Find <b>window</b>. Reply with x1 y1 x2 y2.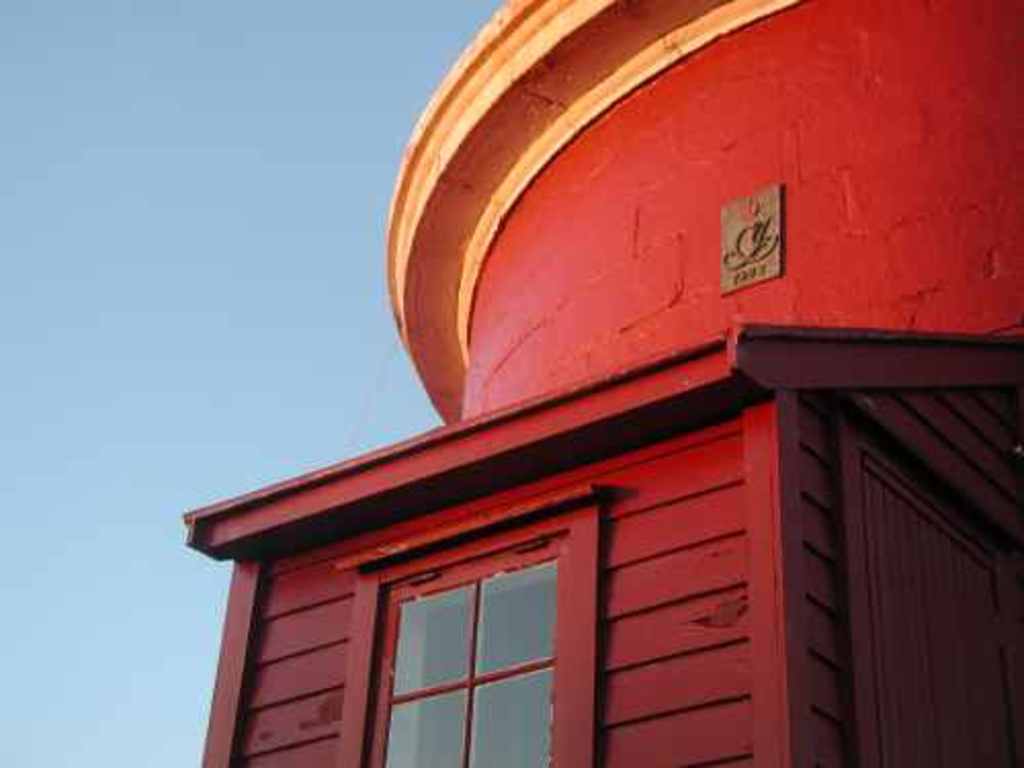
367 524 582 741.
